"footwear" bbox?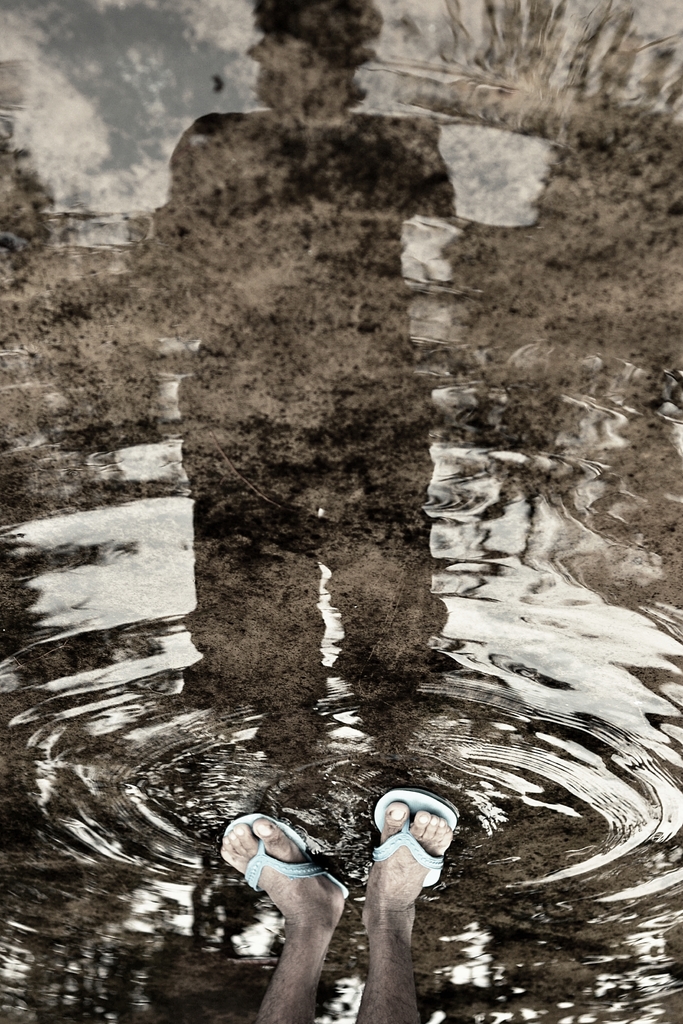
<box>368,785,459,890</box>
